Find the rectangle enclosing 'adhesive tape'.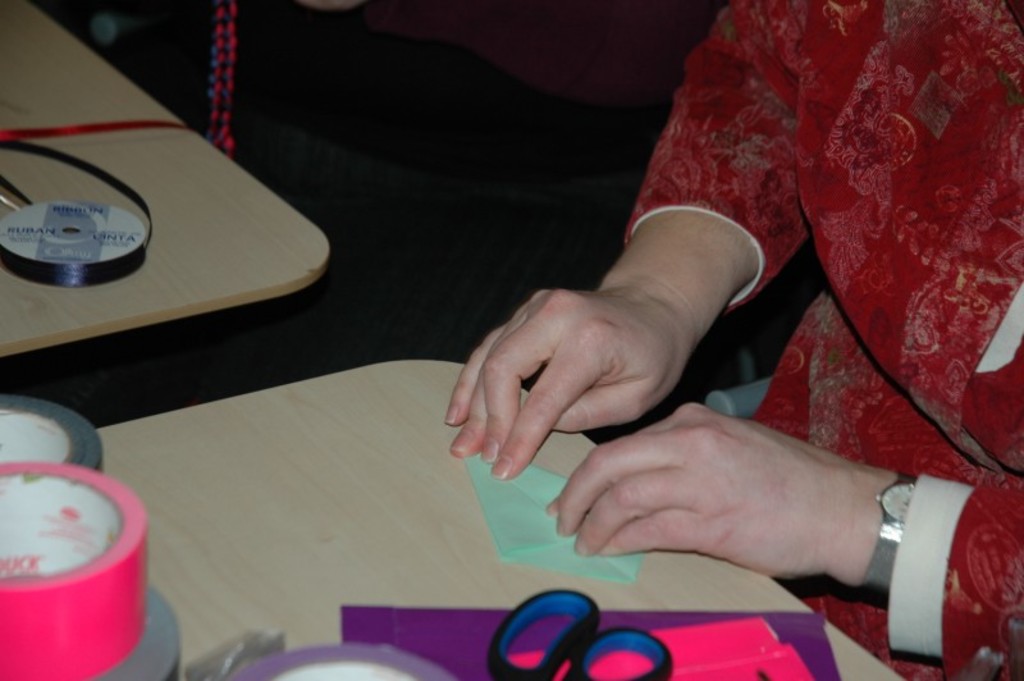
(left=104, top=577, right=183, bottom=680).
